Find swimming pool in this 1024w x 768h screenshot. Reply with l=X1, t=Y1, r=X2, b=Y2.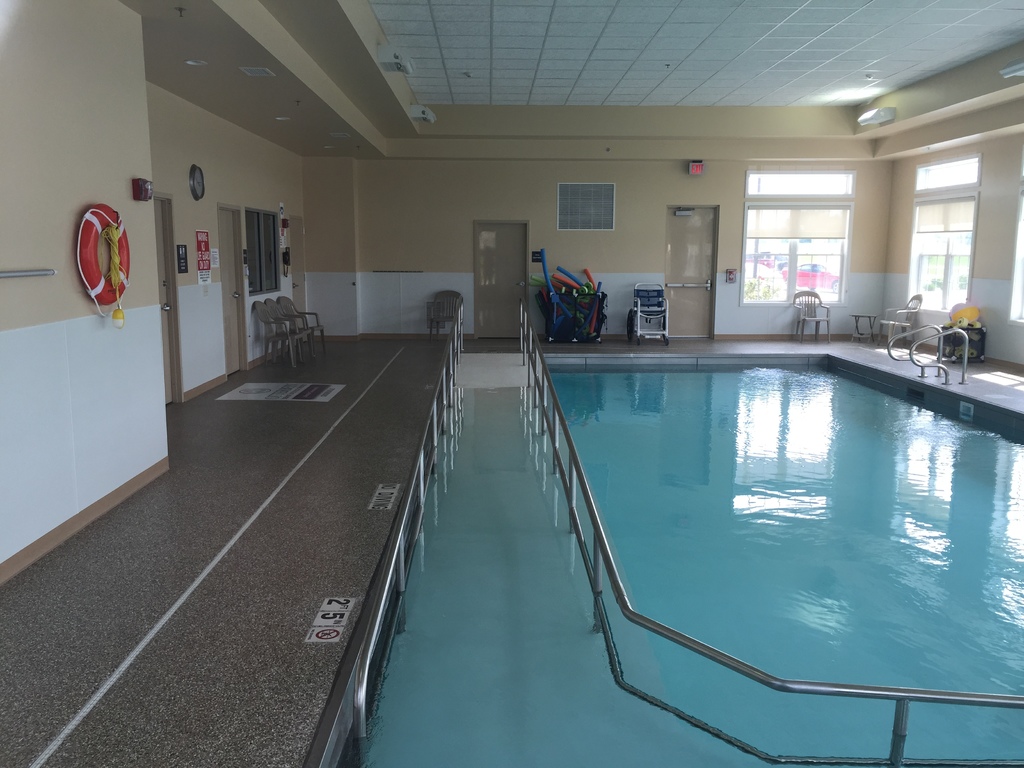
l=548, t=353, r=1023, b=767.
